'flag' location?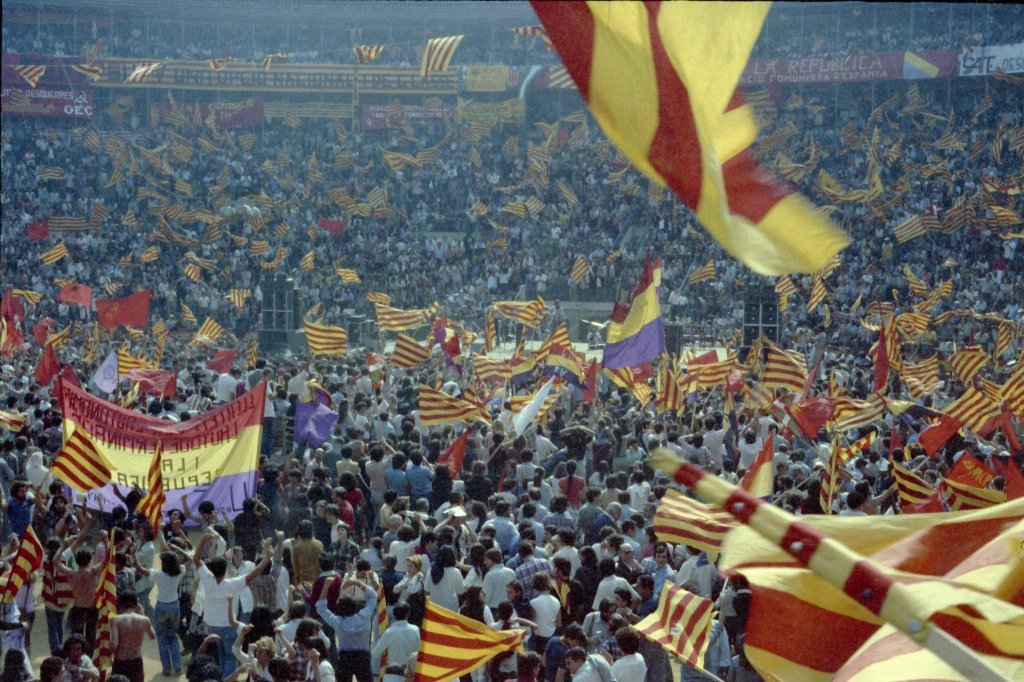
left=622, top=384, right=658, bottom=410
